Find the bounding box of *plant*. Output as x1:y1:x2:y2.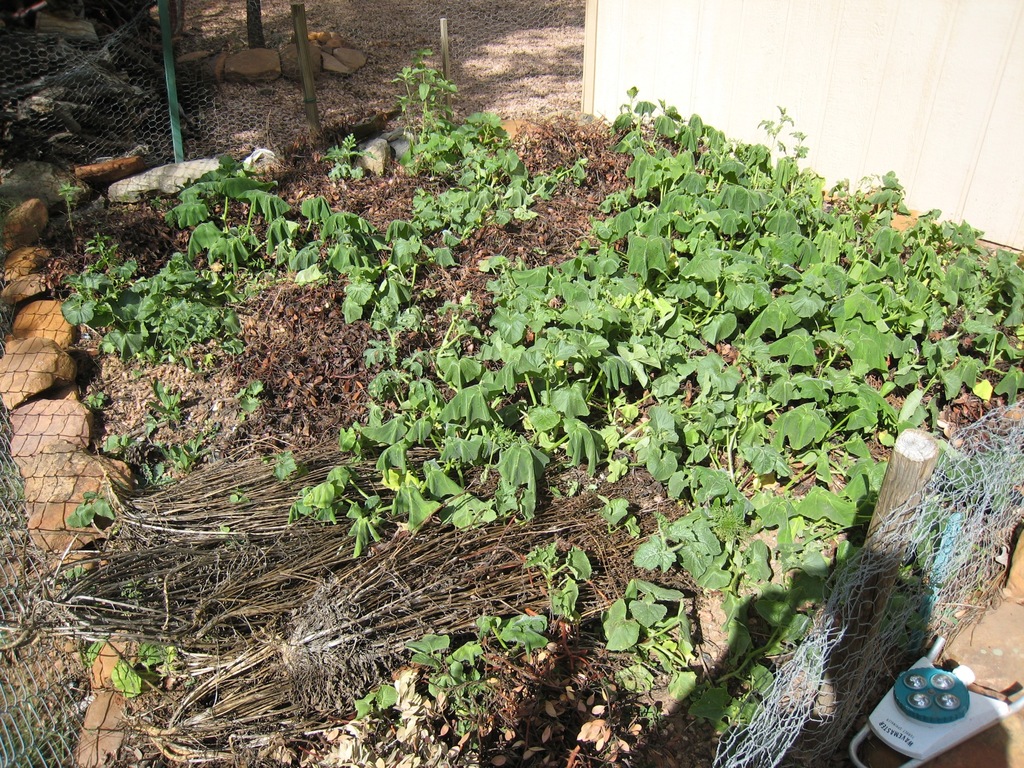
51:548:121:597.
